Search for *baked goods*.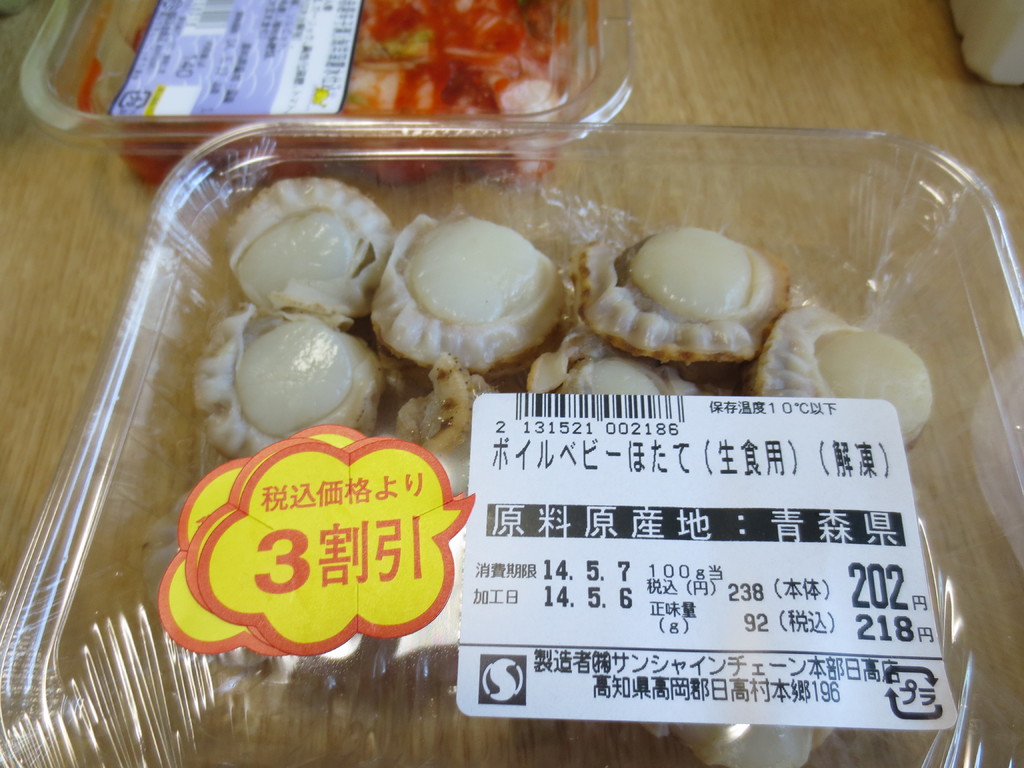
Found at x1=573, y1=225, x2=790, y2=367.
